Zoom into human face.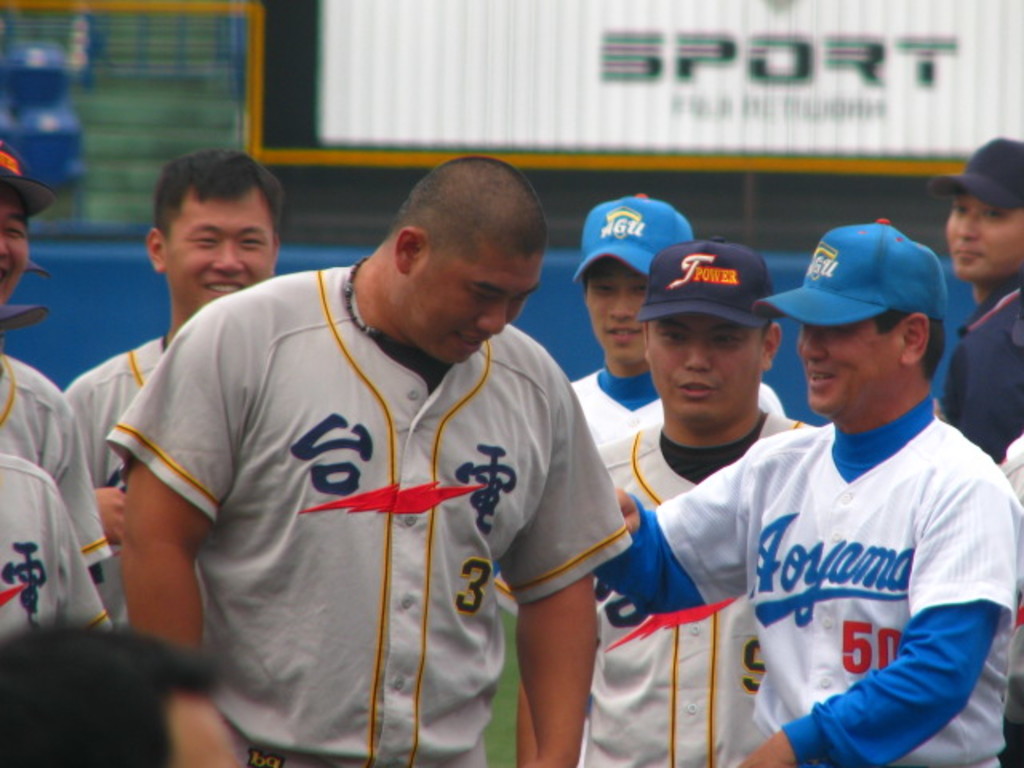
Zoom target: bbox=(586, 266, 648, 357).
